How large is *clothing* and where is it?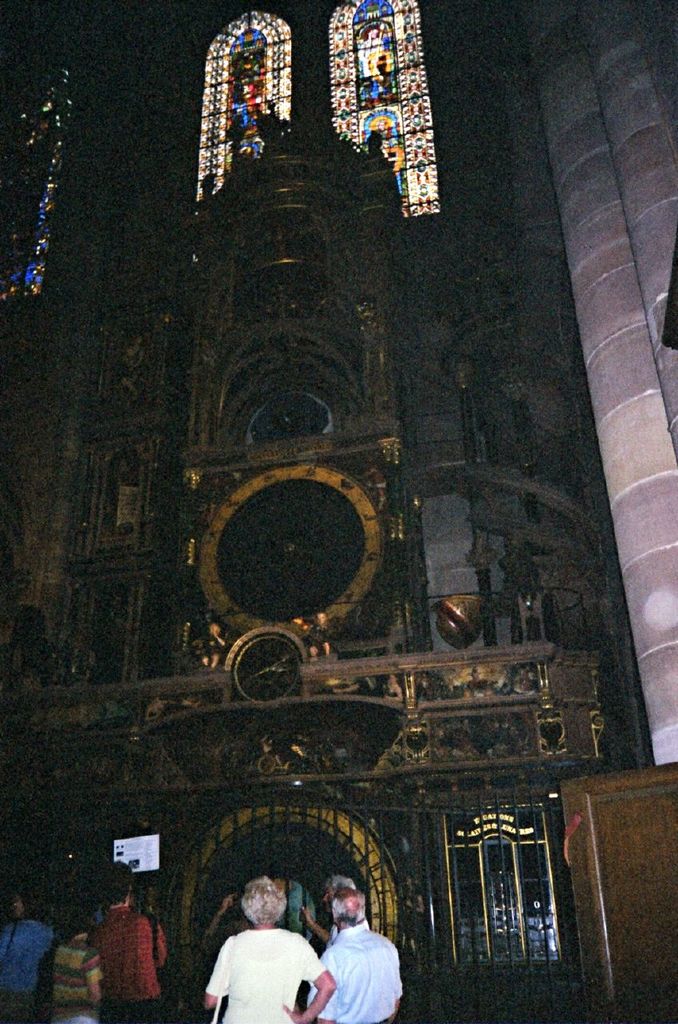
Bounding box: box=[192, 942, 322, 1019].
